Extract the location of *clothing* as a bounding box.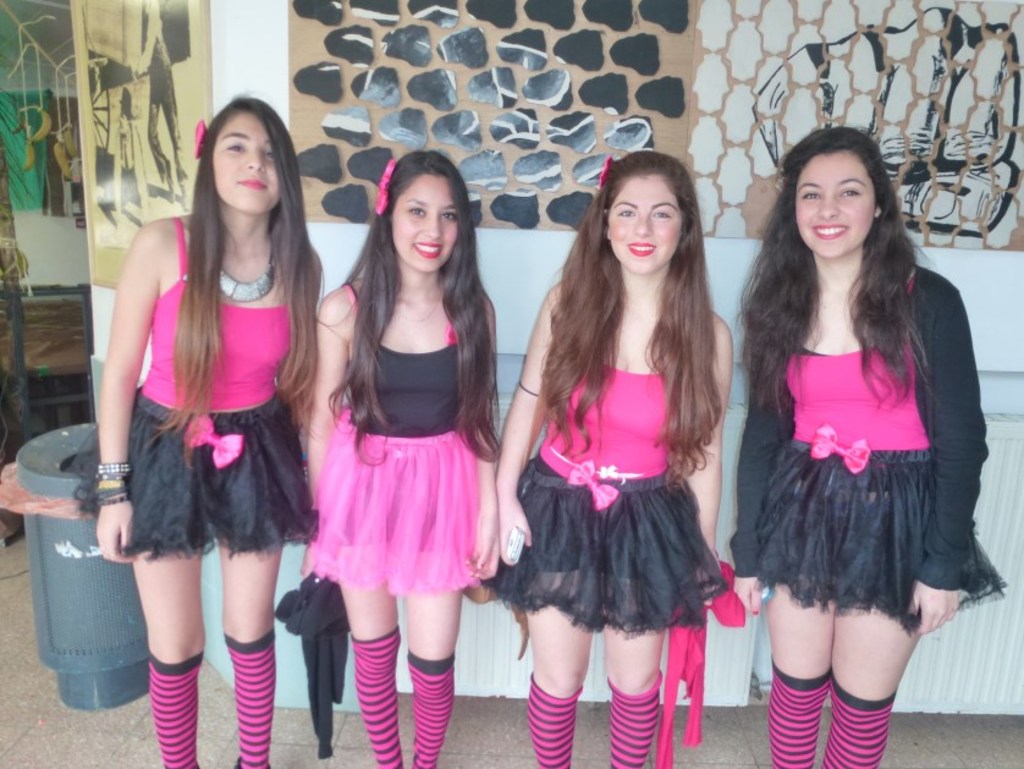
<bbox>131, 214, 313, 549</bbox>.
